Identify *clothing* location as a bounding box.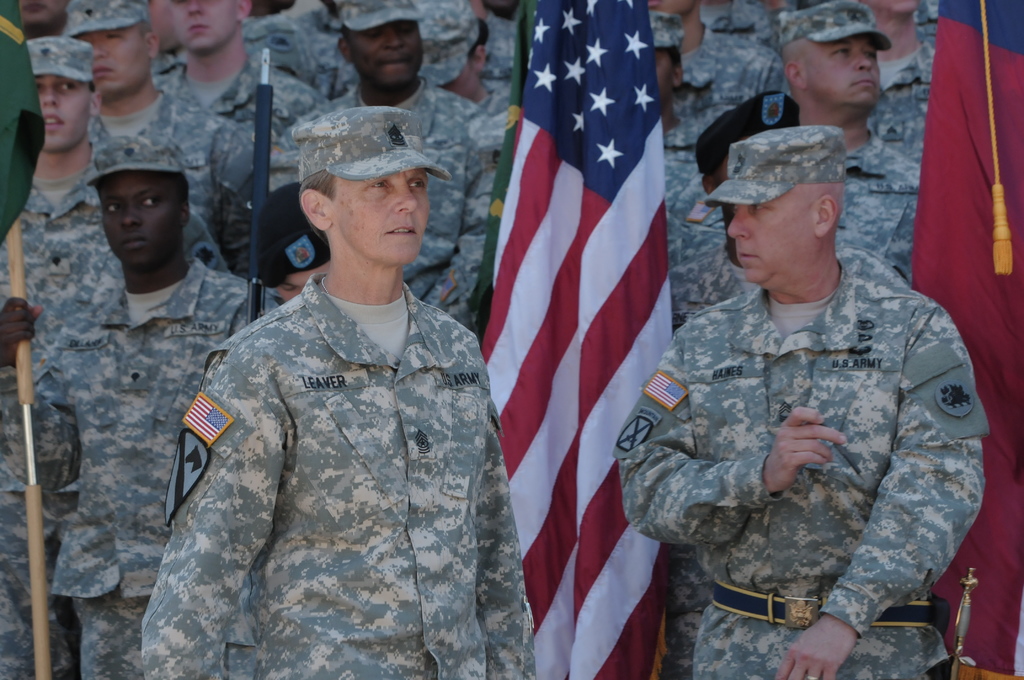
(137,270,542,679).
